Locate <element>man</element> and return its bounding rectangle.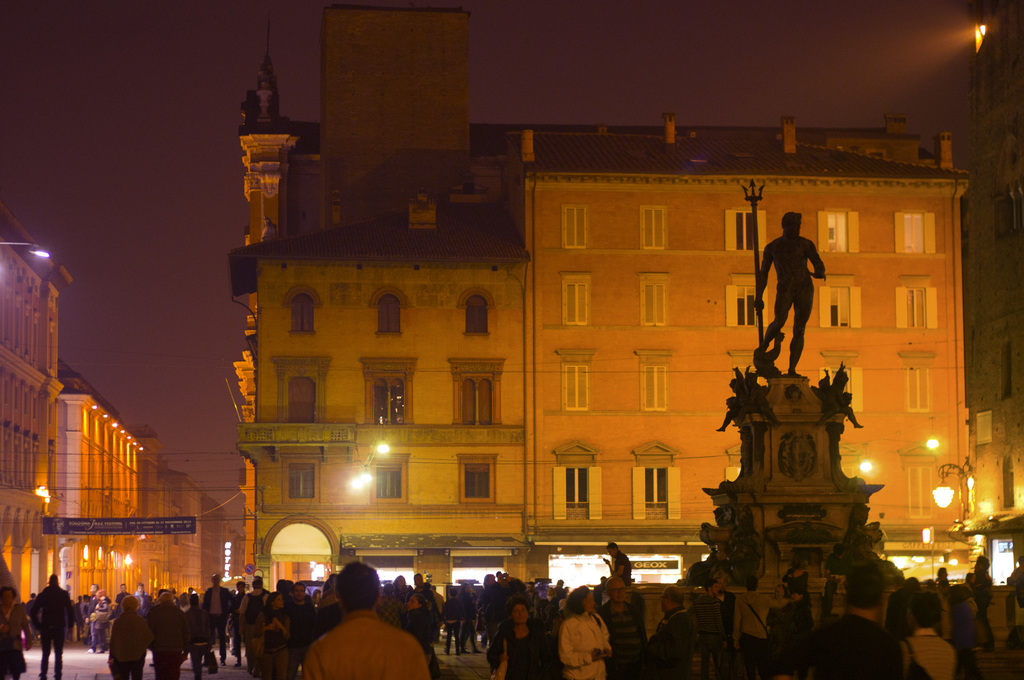
[x1=31, y1=574, x2=74, y2=679].
